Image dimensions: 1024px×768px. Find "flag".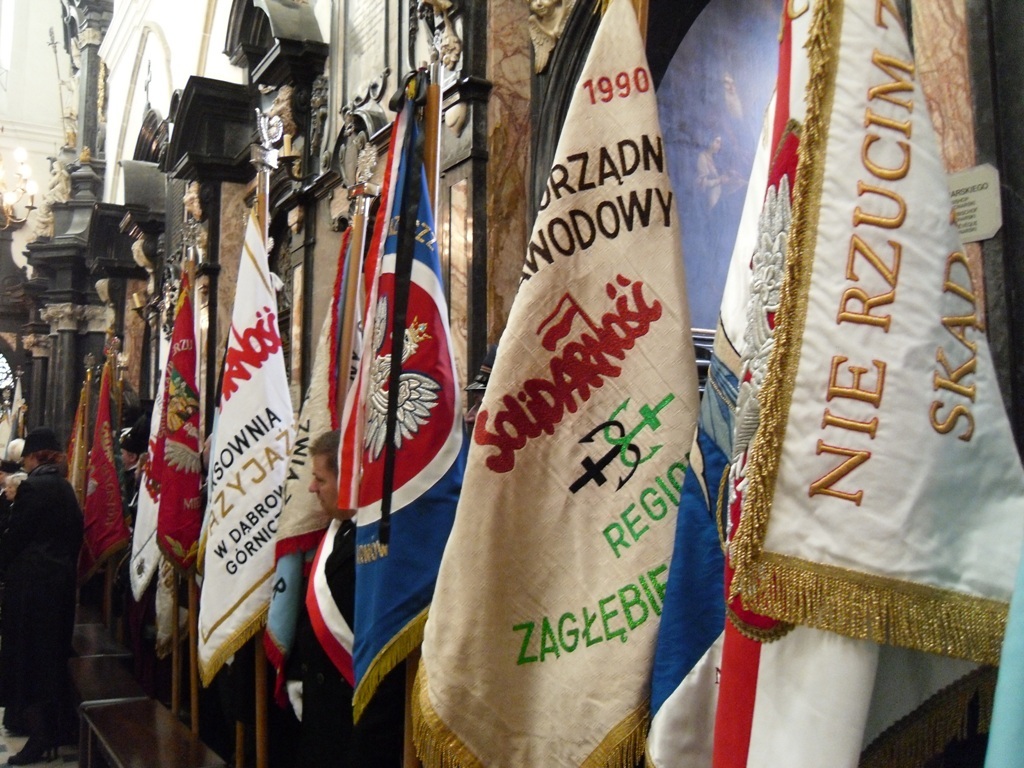
[left=62, top=348, right=124, bottom=585].
